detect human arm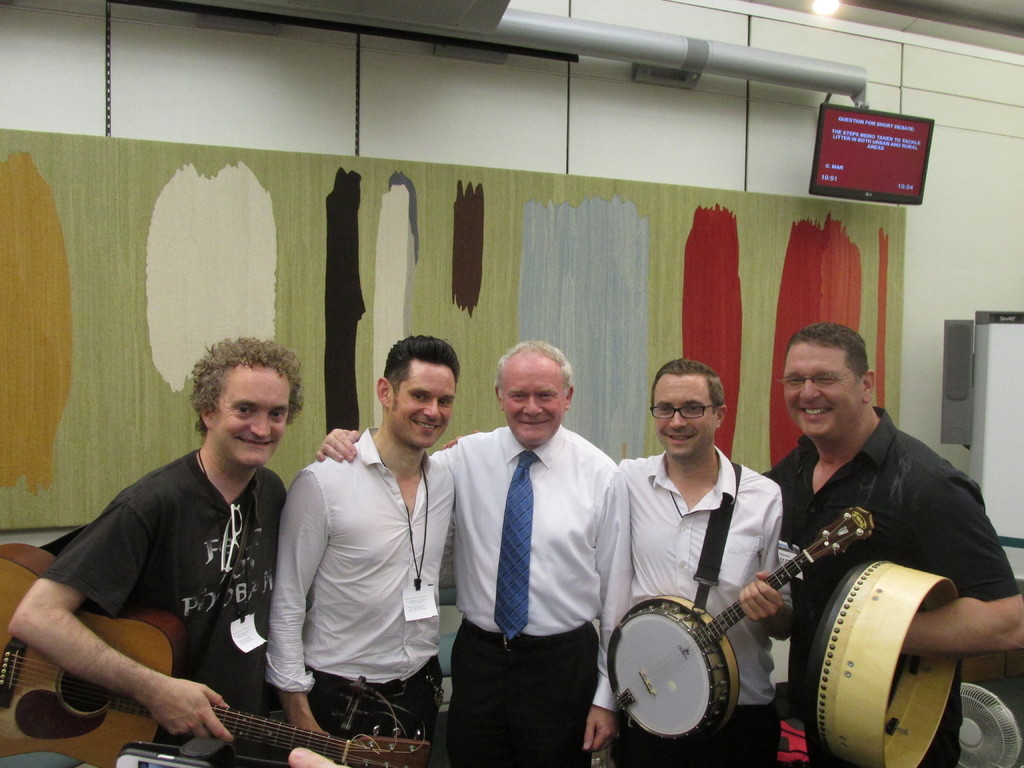
detection(318, 434, 467, 490)
